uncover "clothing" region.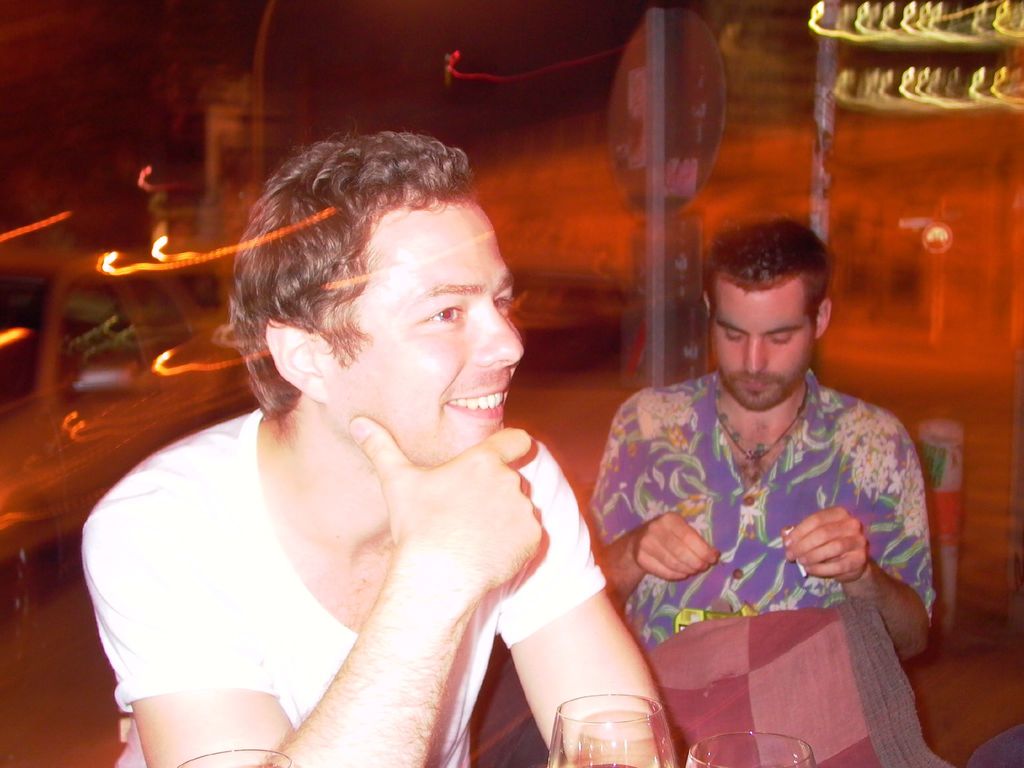
Uncovered: (x1=599, y1=321, x2=935, y2=710).
